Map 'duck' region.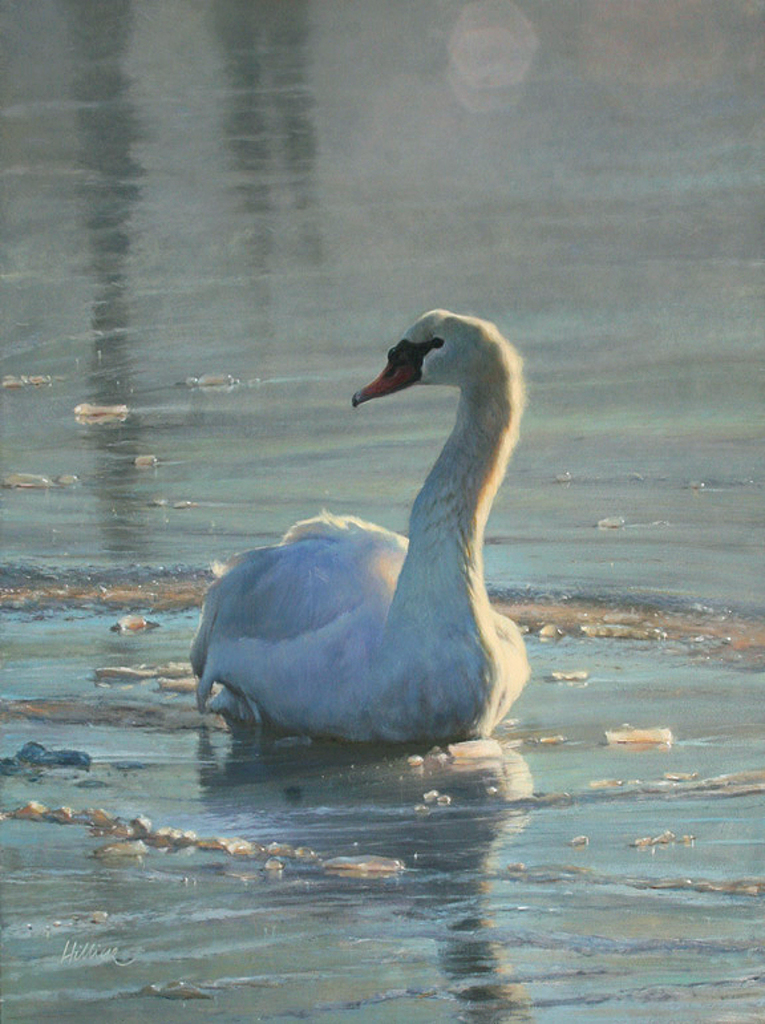
Mapped to region(275, 282, 568, 769).
